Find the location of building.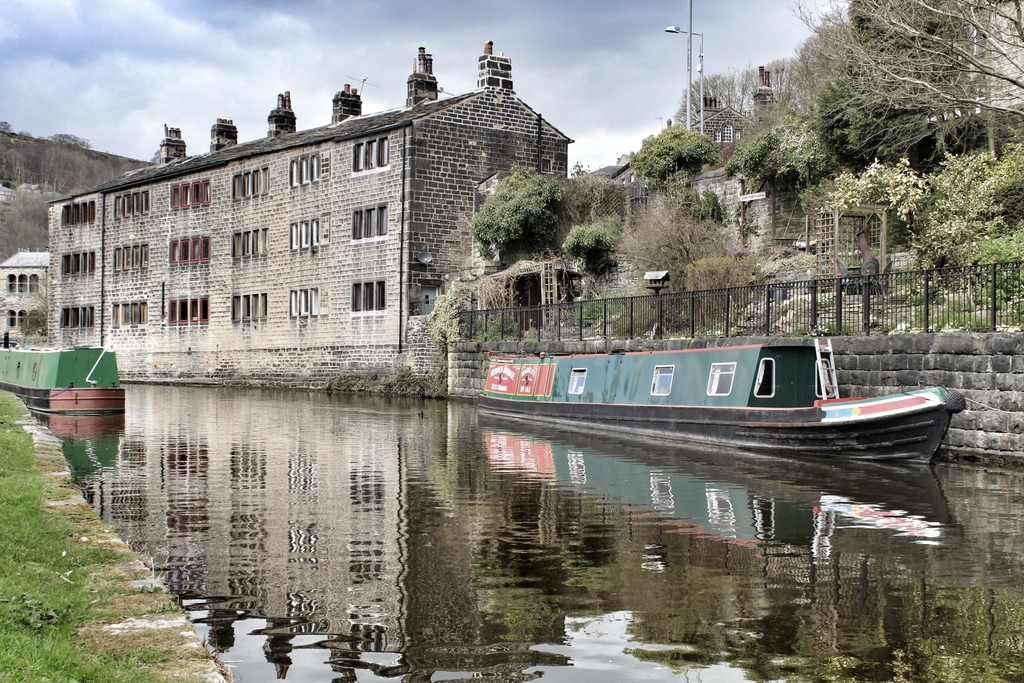
Location: (43,46,571,352).
